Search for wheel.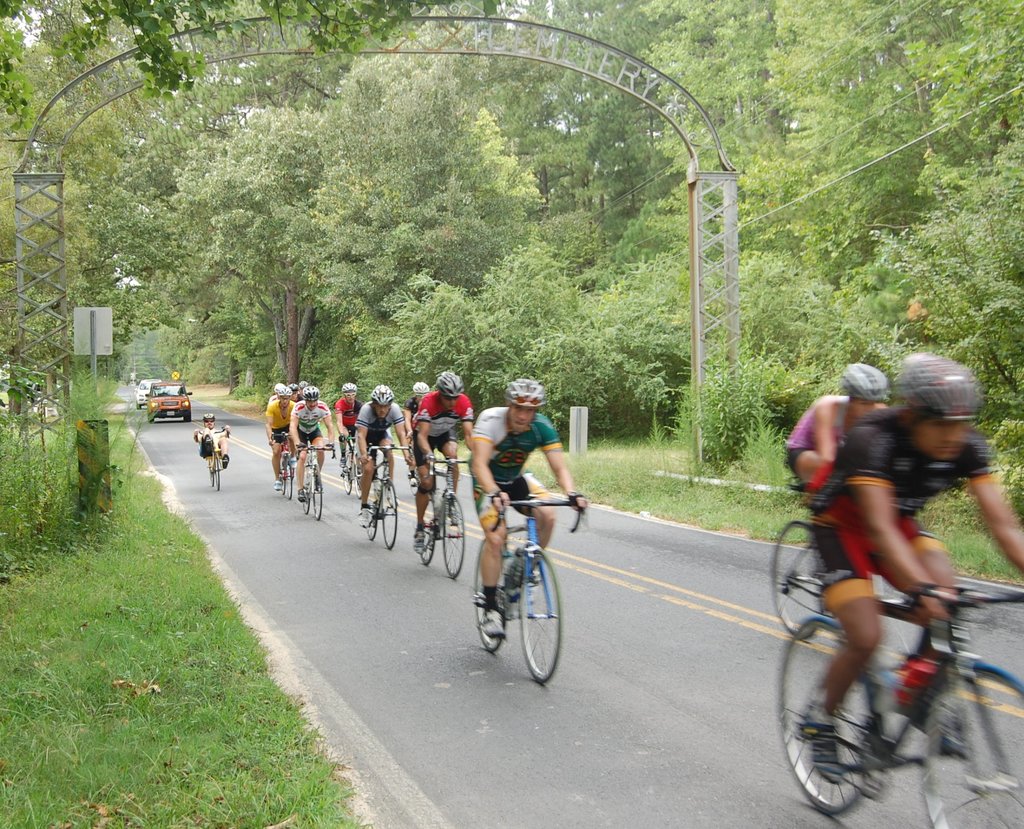
Found at Rect(360, 463, 364, 503).
